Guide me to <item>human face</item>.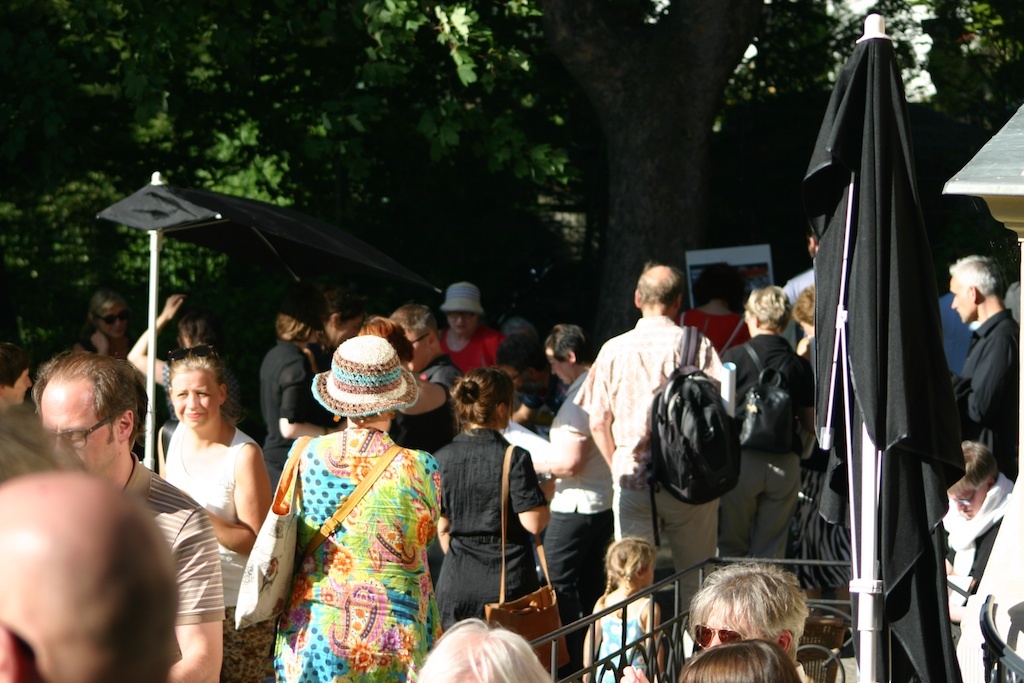
Guidance: (408, 326, 428, 372).
